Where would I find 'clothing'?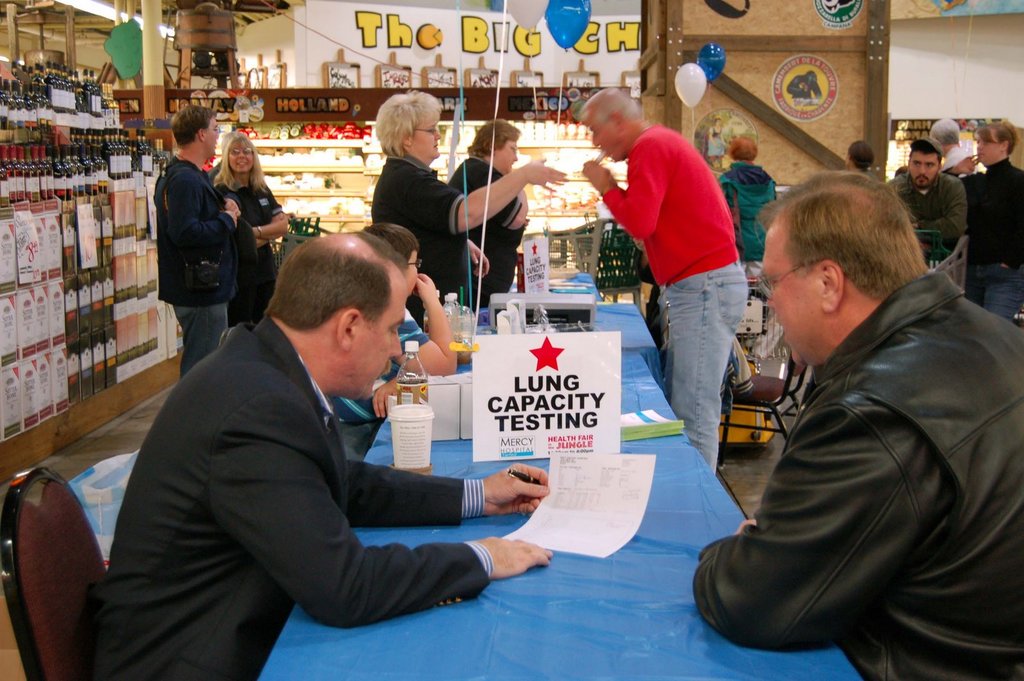
At <box>360,150,493,330</box>.
